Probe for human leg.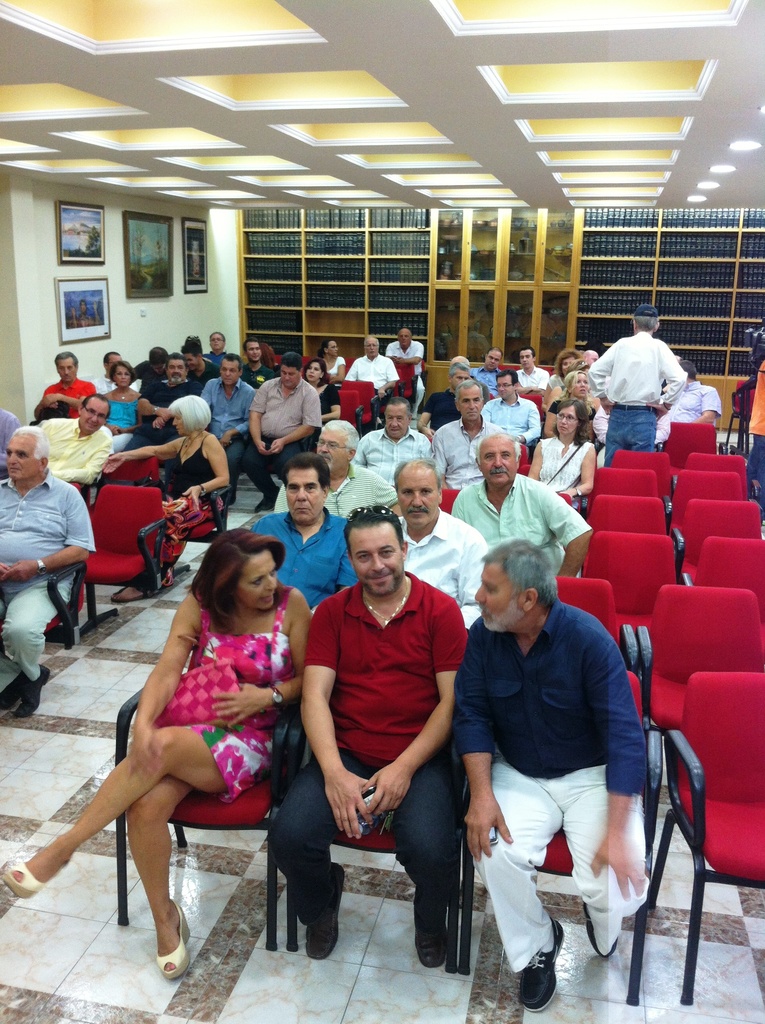
Probe result: (8, 584, 73, 691).
